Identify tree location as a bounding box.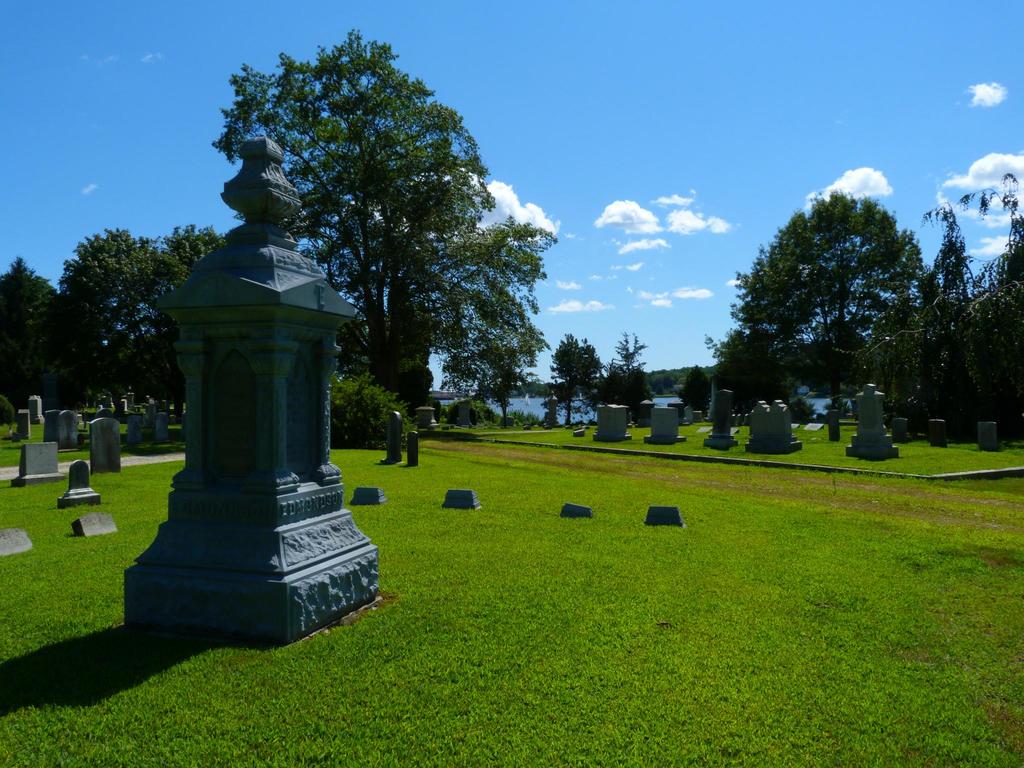
detection(546, 331, 611, 426).
